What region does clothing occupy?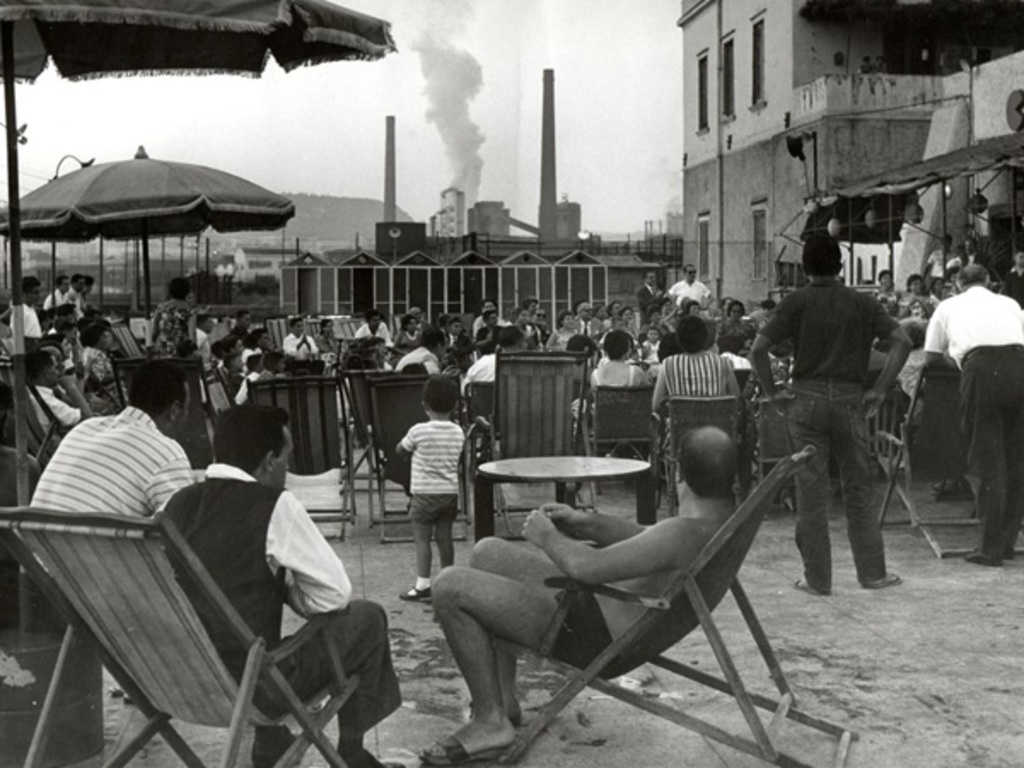
{"left": 550, "top": 584, "right": 625, "bottom": 681}.
